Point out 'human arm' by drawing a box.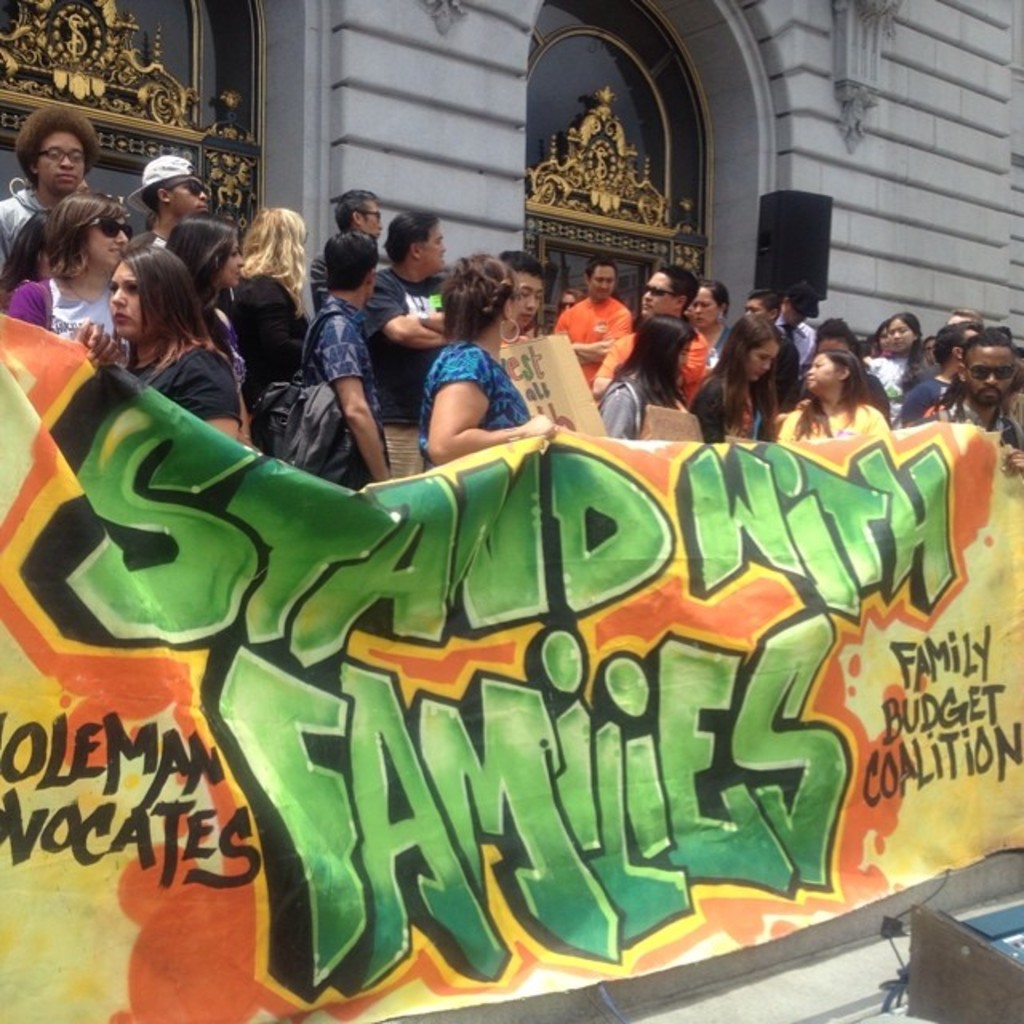
[1002,445,1022,482].
